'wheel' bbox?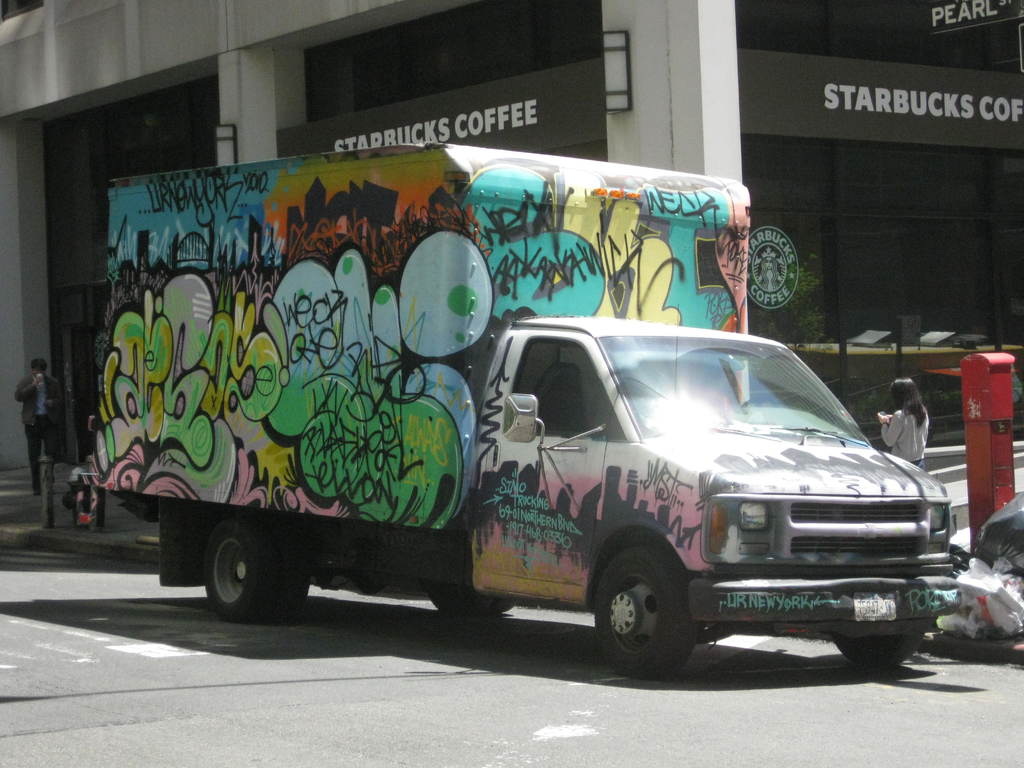
crop(833, 622, 920, 666)
